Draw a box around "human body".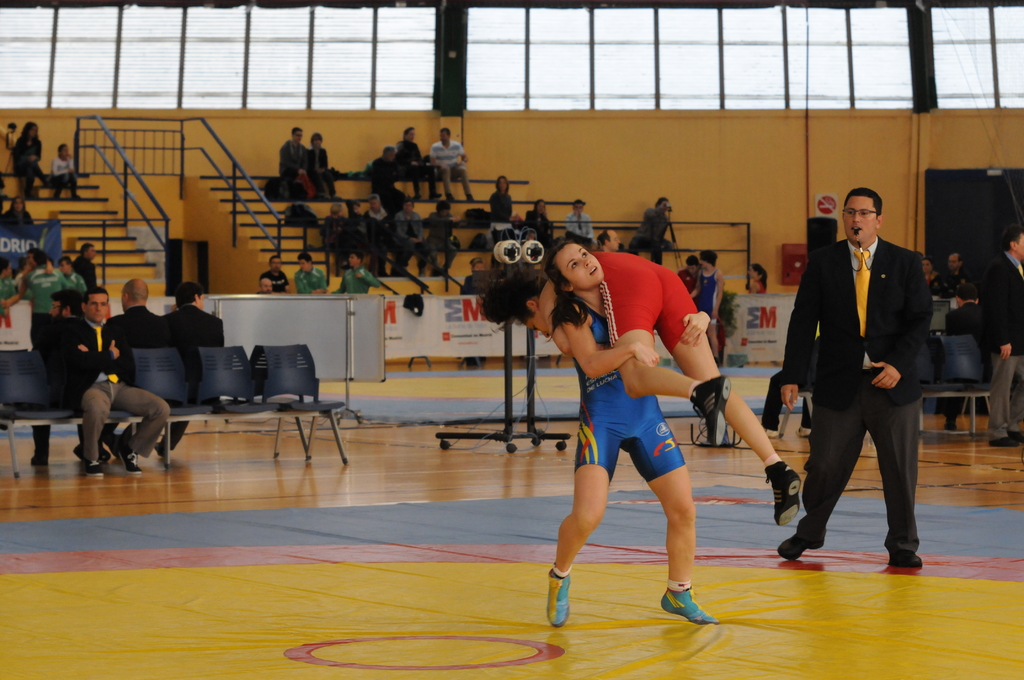
rect(534, 248, 802, 528).
